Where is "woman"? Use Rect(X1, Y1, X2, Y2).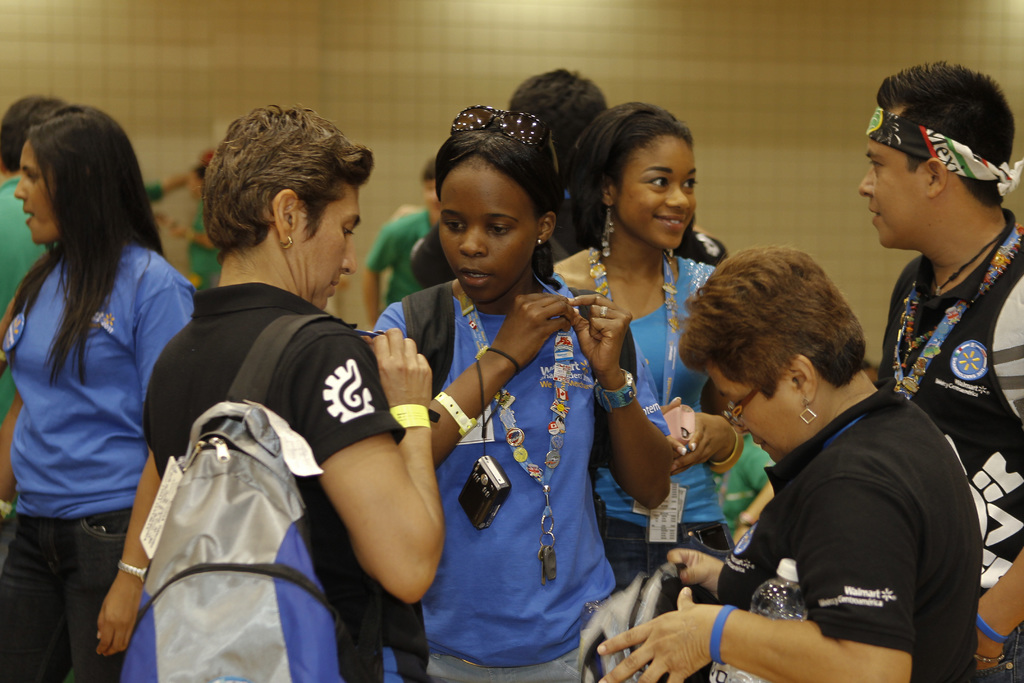
Rect(366, 106, 671, 682).
